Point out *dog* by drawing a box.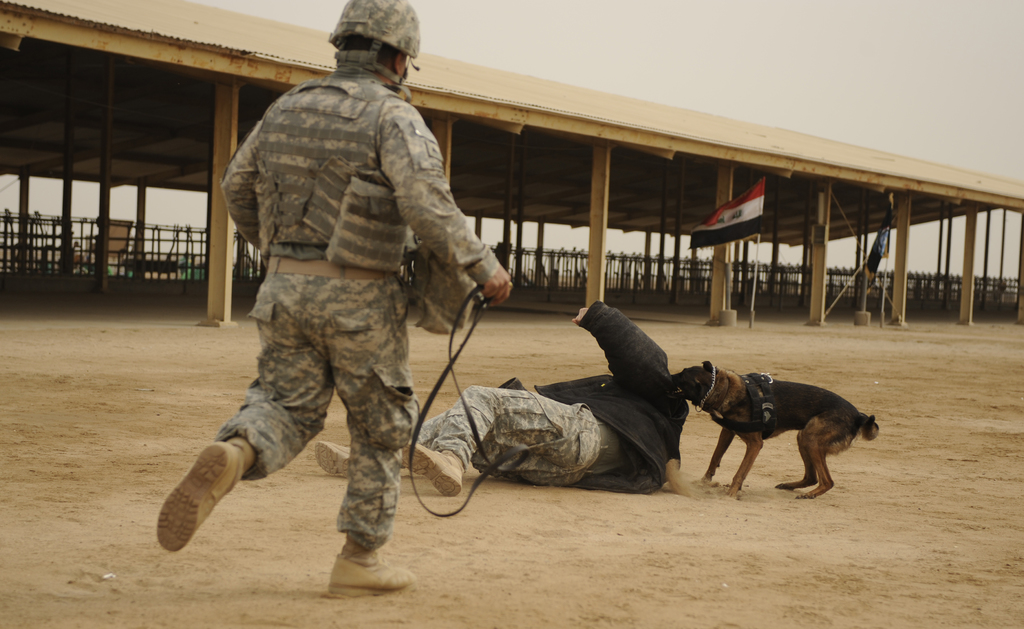
669/356/881/500.
